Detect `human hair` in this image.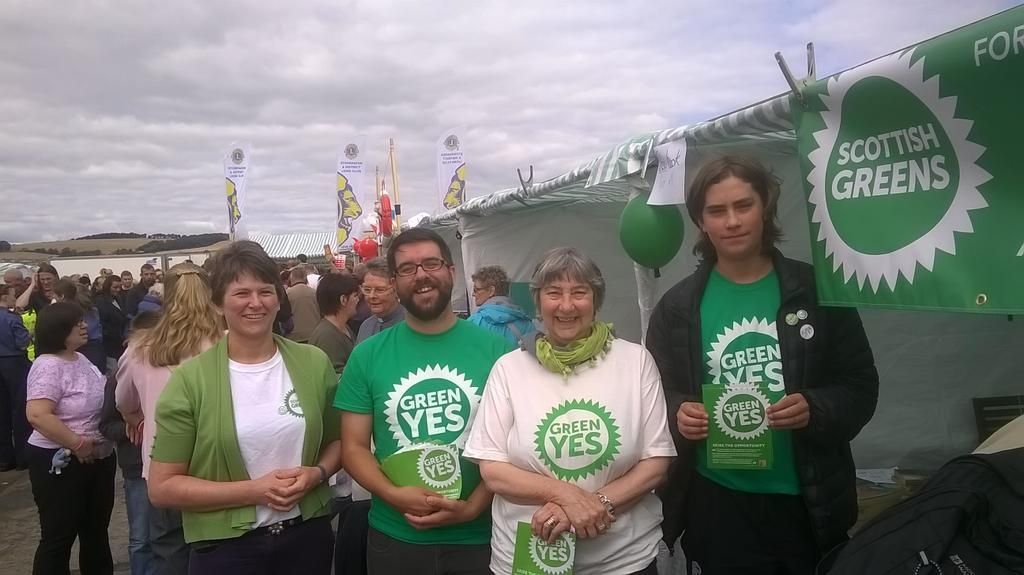
Detection: l=0, t=286, r=12, b=300.
